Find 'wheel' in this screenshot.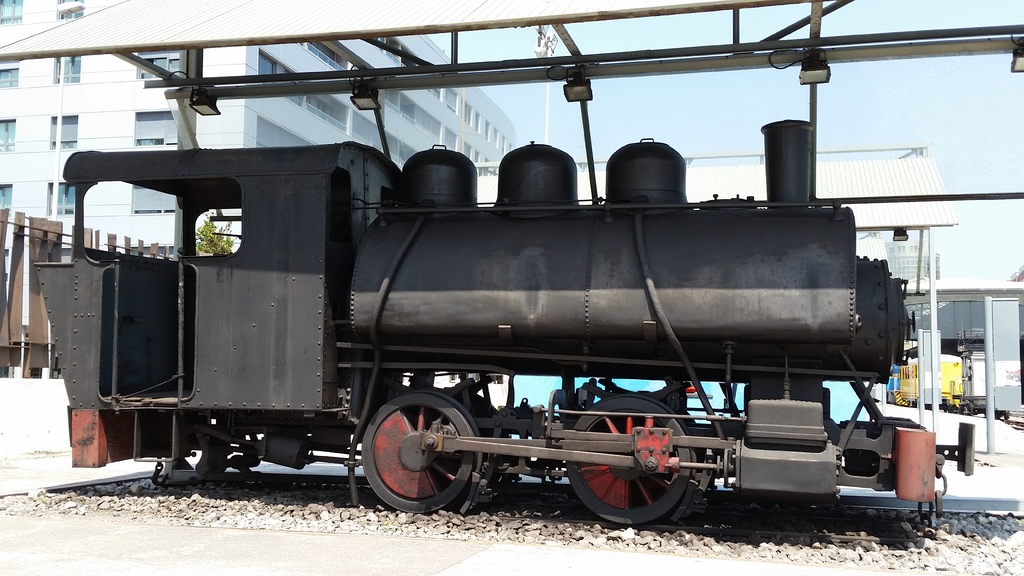
The bounding box for 'wheel' is 566 388 691 526.
